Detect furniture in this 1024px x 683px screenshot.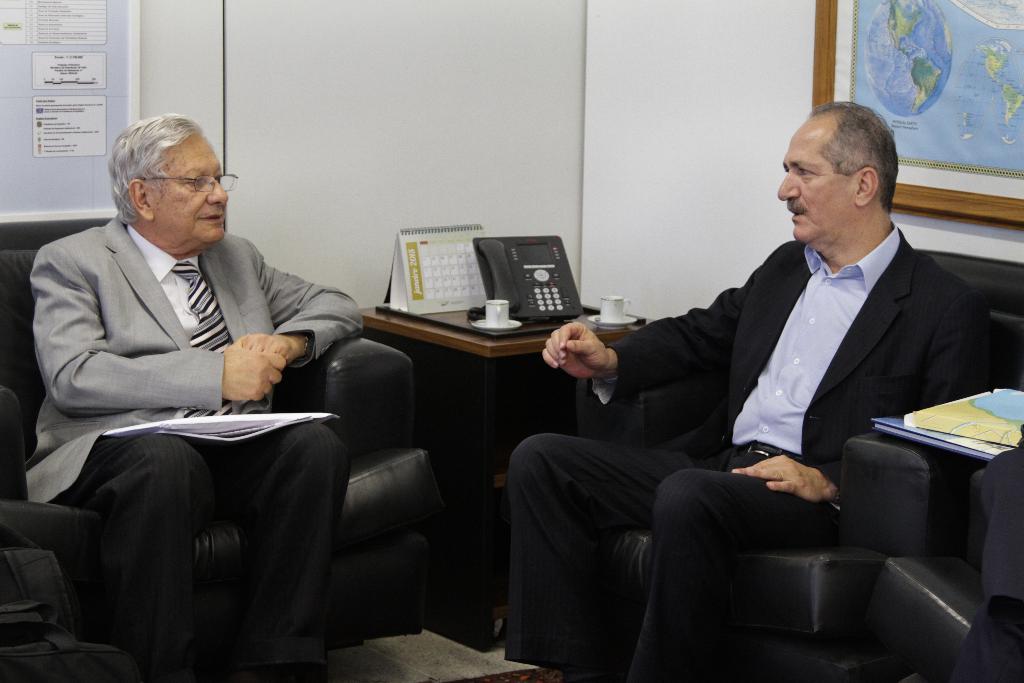
Detection: select_region(355, 304, 664, 651).
